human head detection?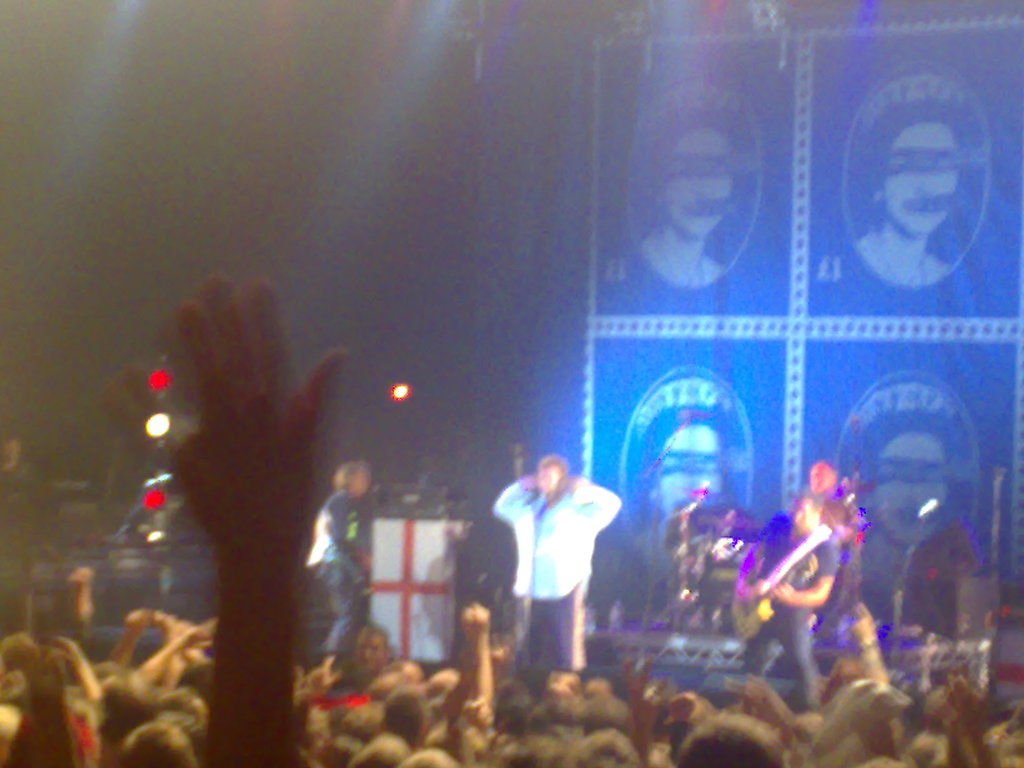
(x1=531, y1=451, x2=563, y2=499)
